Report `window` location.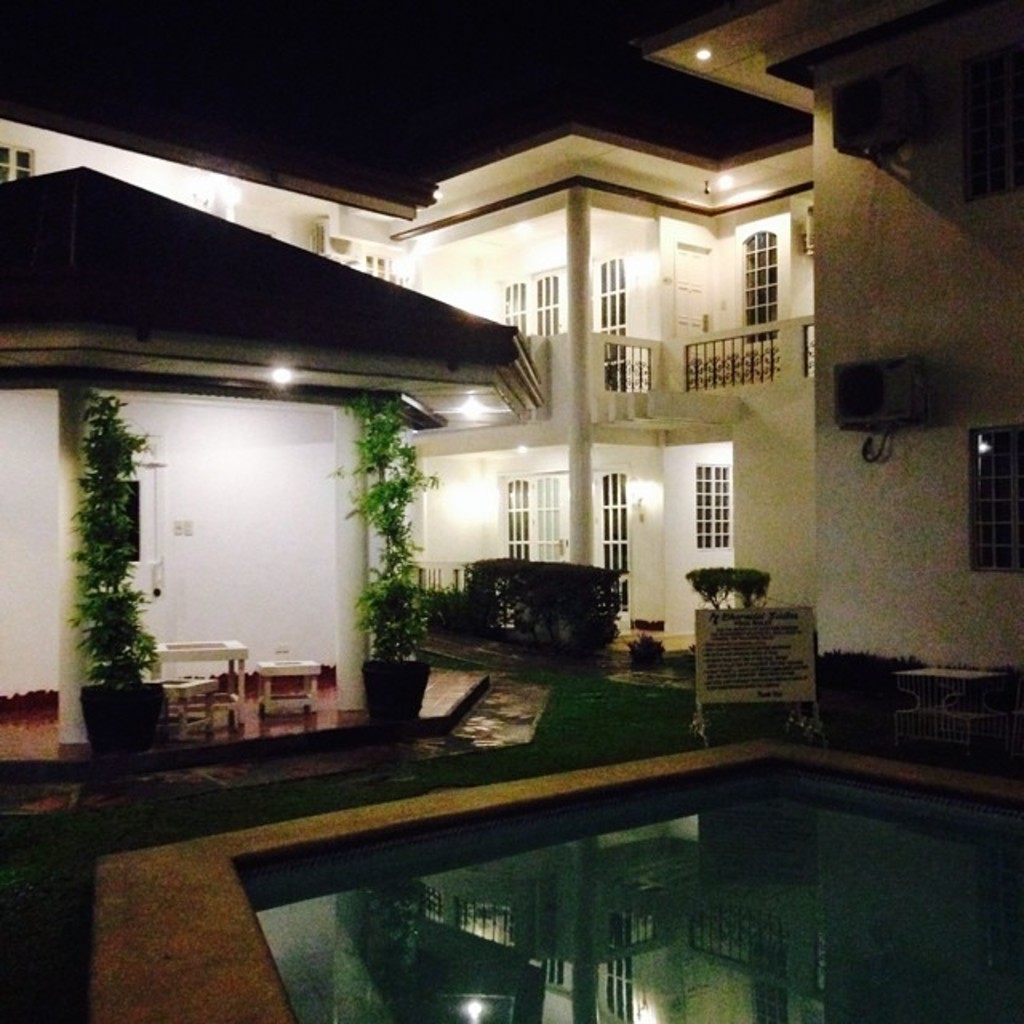
Report: [x1=509, y1=472, x2=632, y2=619].
